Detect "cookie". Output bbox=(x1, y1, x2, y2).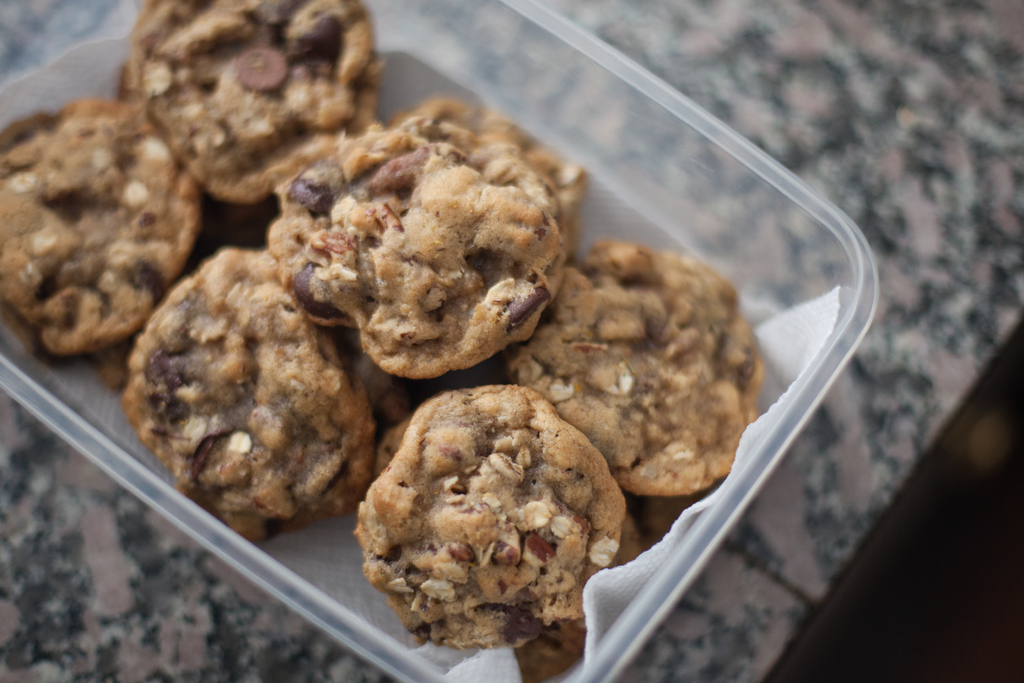
bbox=(373, 416, 650, 682).
